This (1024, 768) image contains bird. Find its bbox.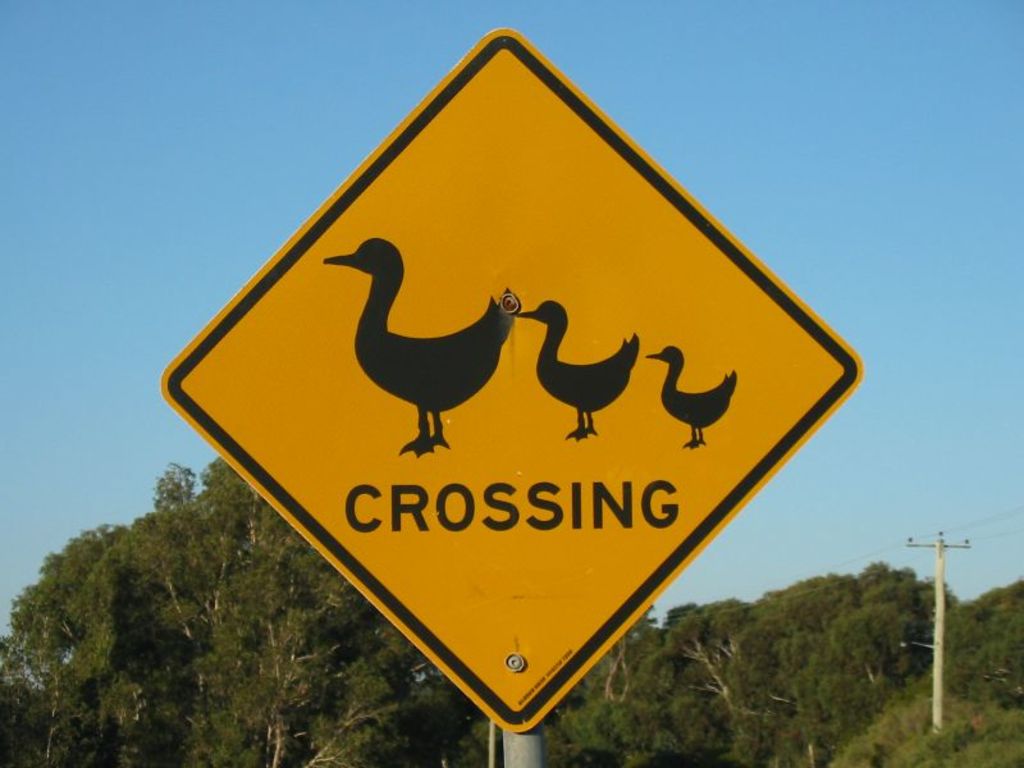
x1=335, y1=252, x2=522, y2=457.
